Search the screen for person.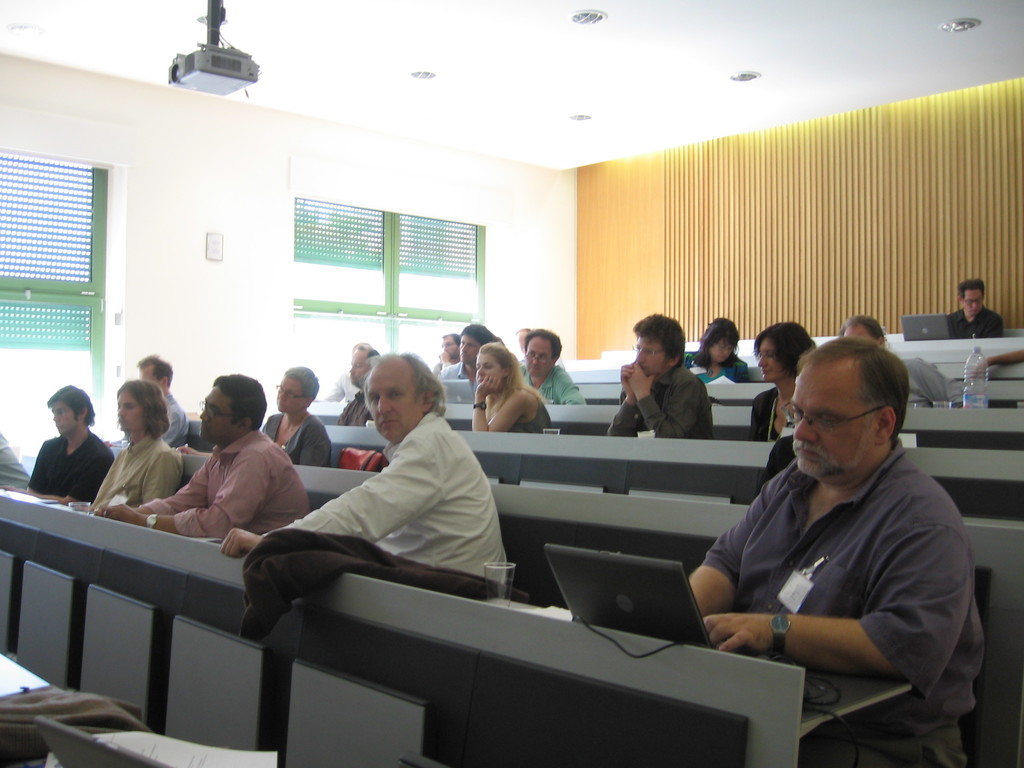
Found at [x1=679, y1=314, x2=755, y2=389].
